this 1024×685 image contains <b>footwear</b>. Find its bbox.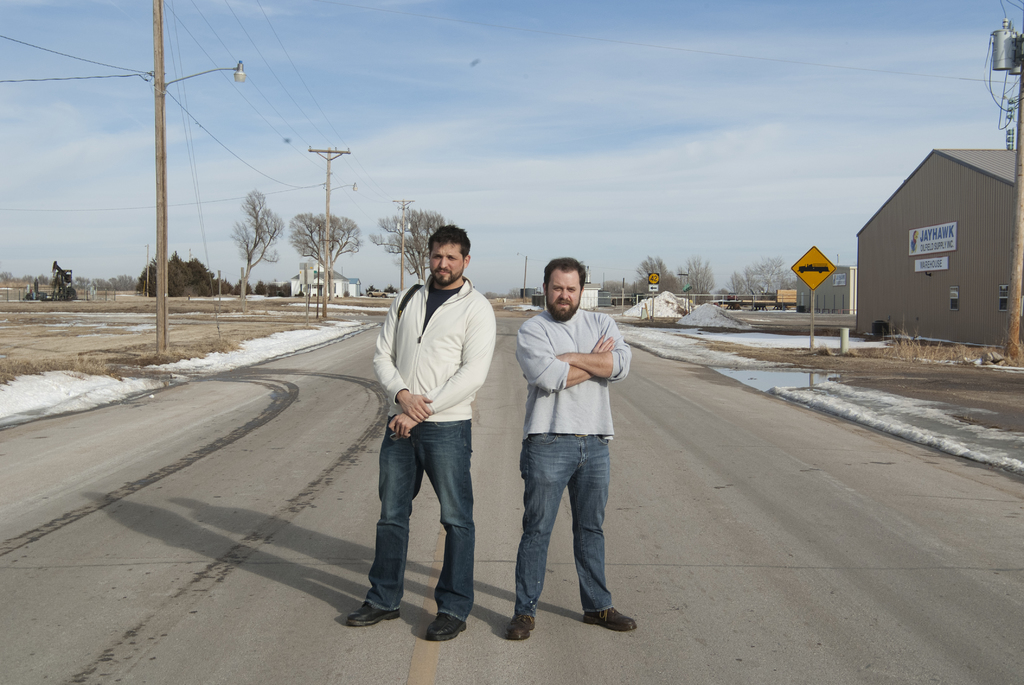
region(351, 599, 399, 625).
